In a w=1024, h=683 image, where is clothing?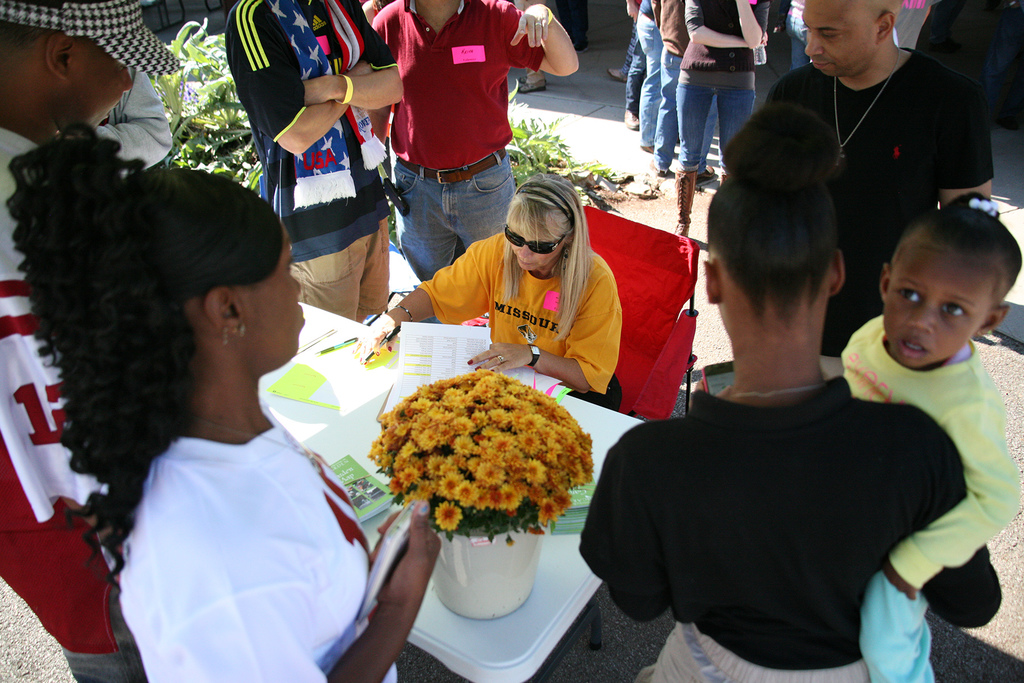
BBox(838, 309, 1012, 682).
